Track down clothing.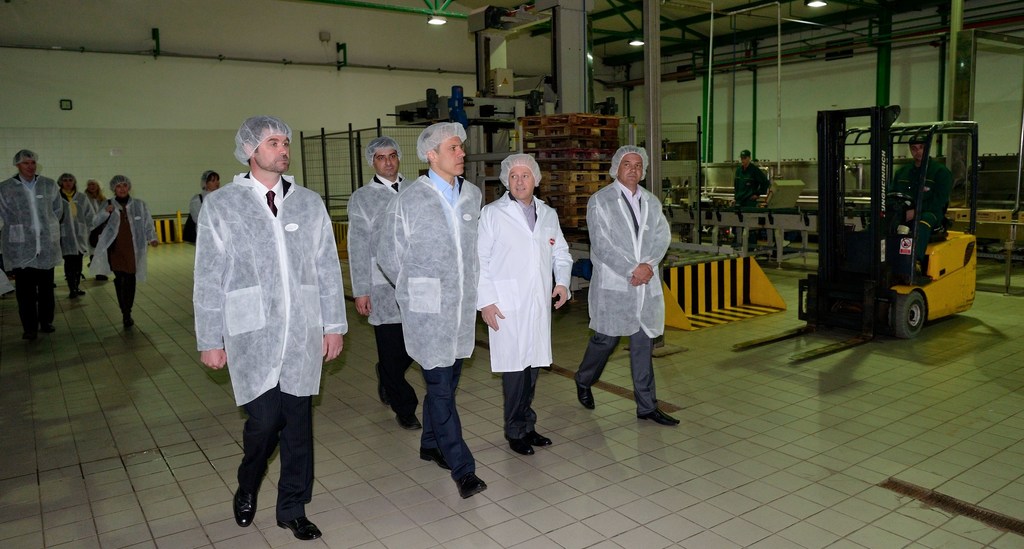
Tracked to Rect(90, 193, 159, 316).
